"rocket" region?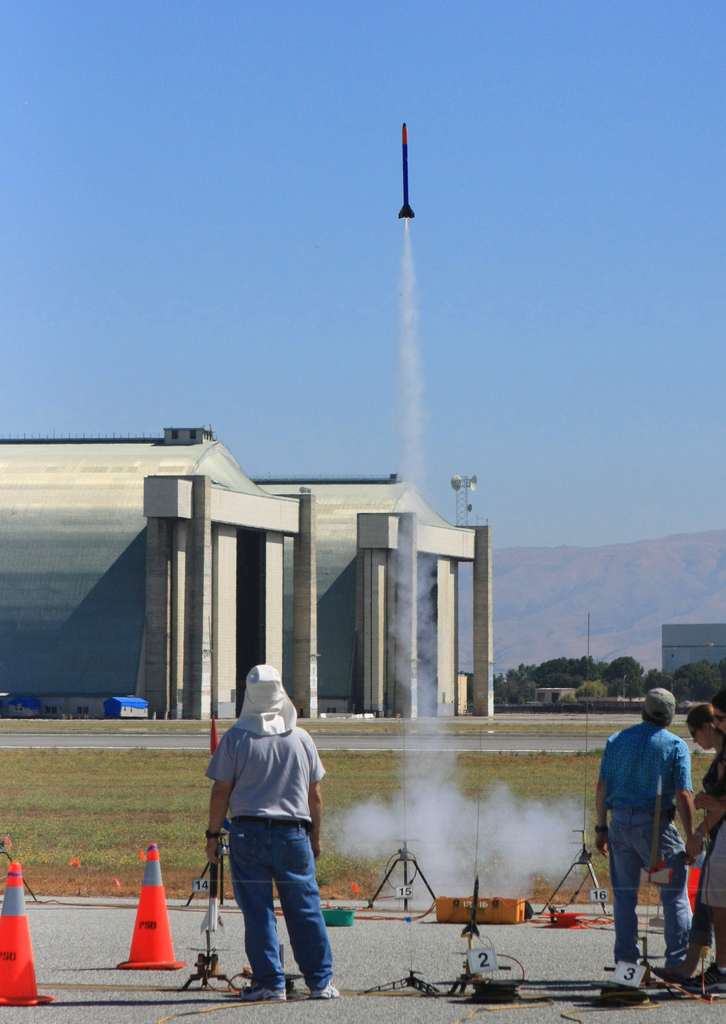
<box>380,108,435,225</box>
